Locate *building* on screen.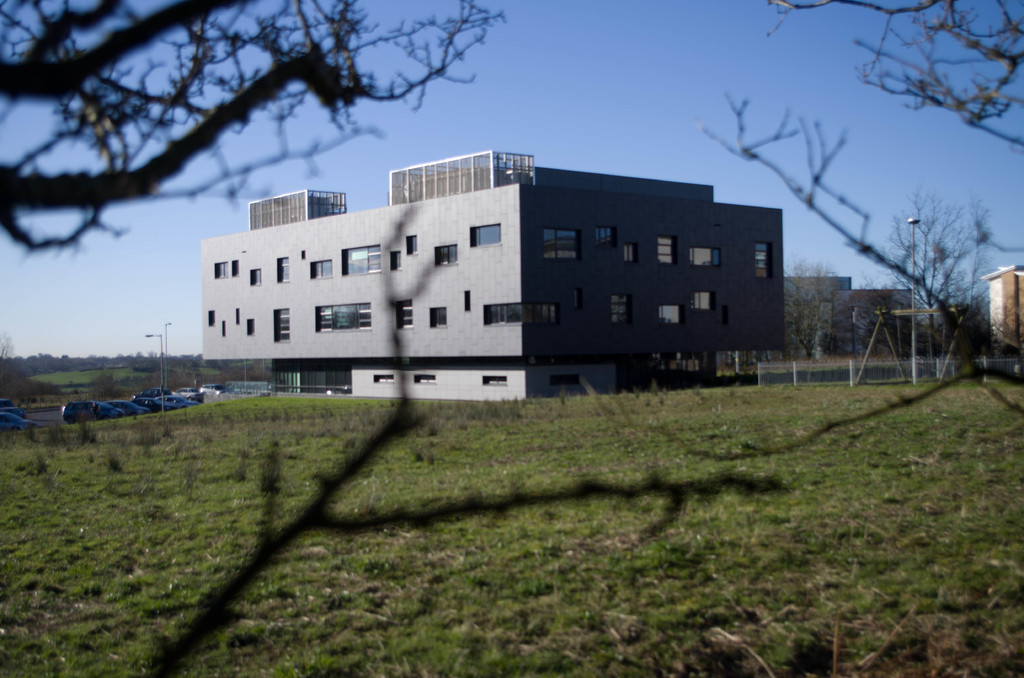
On screen at [left=833, top=288, right=916, bottom=355].
